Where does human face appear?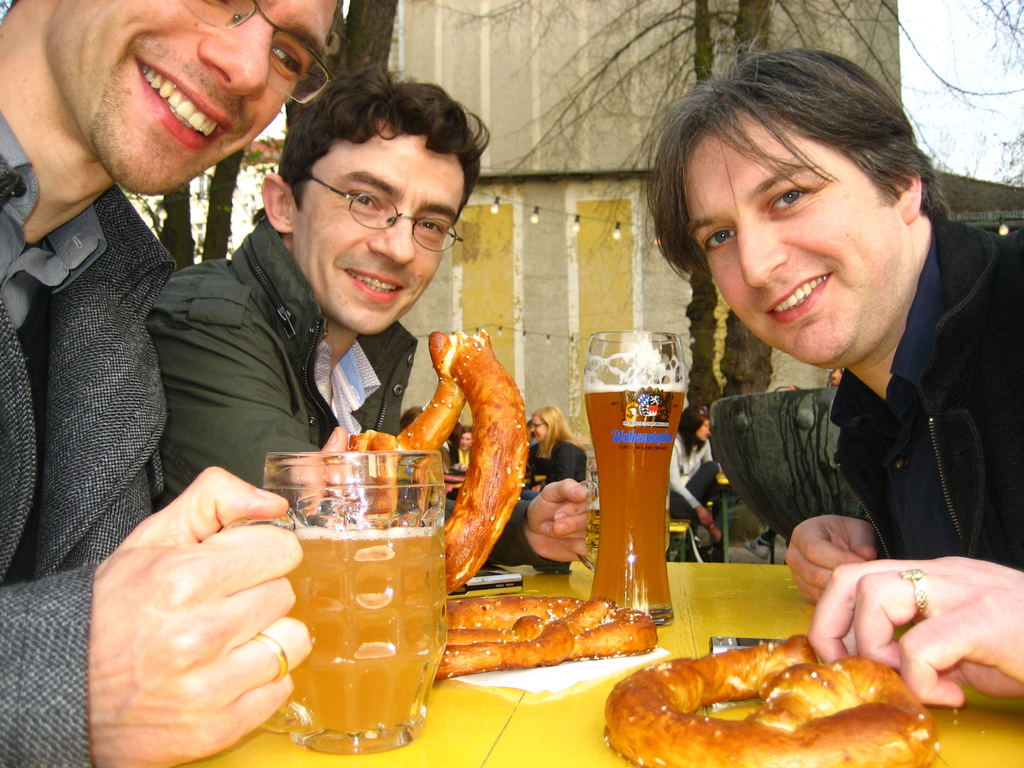
Appears at select_region(668, 97, 926, 351).
